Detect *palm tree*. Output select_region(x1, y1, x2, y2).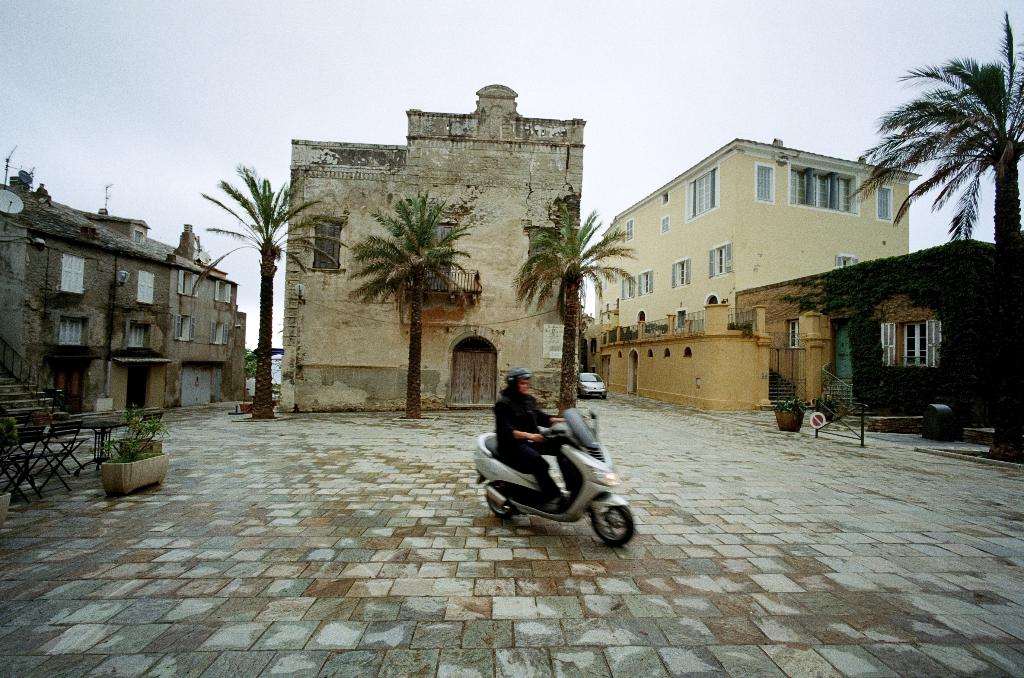
select_region(508, 204, 621, 405).
